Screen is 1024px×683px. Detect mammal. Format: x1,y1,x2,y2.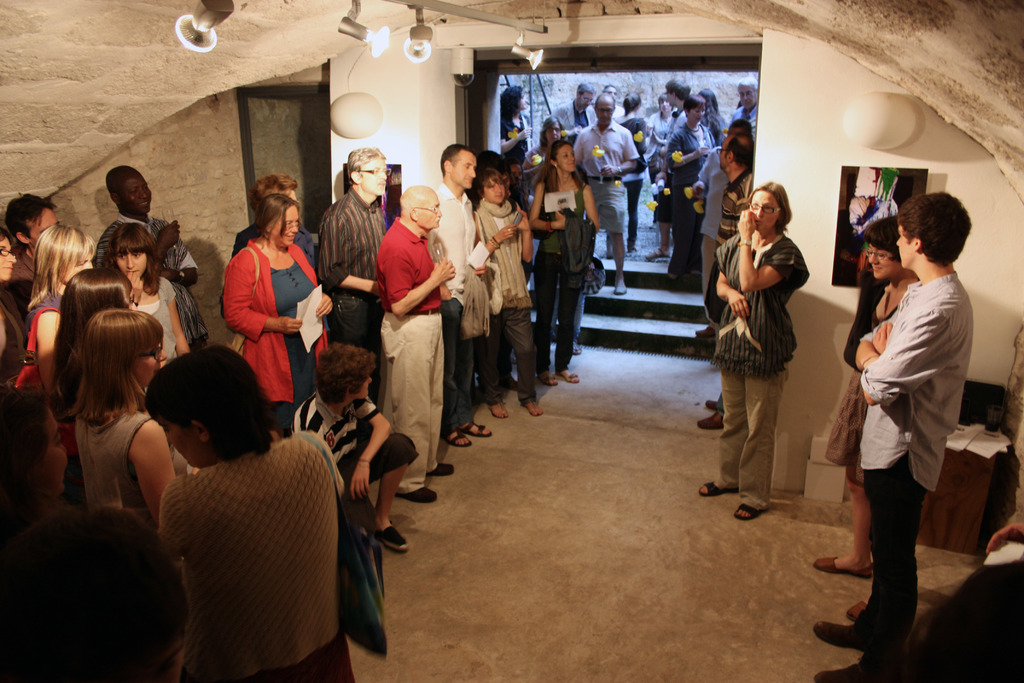
289,347,421,554.
